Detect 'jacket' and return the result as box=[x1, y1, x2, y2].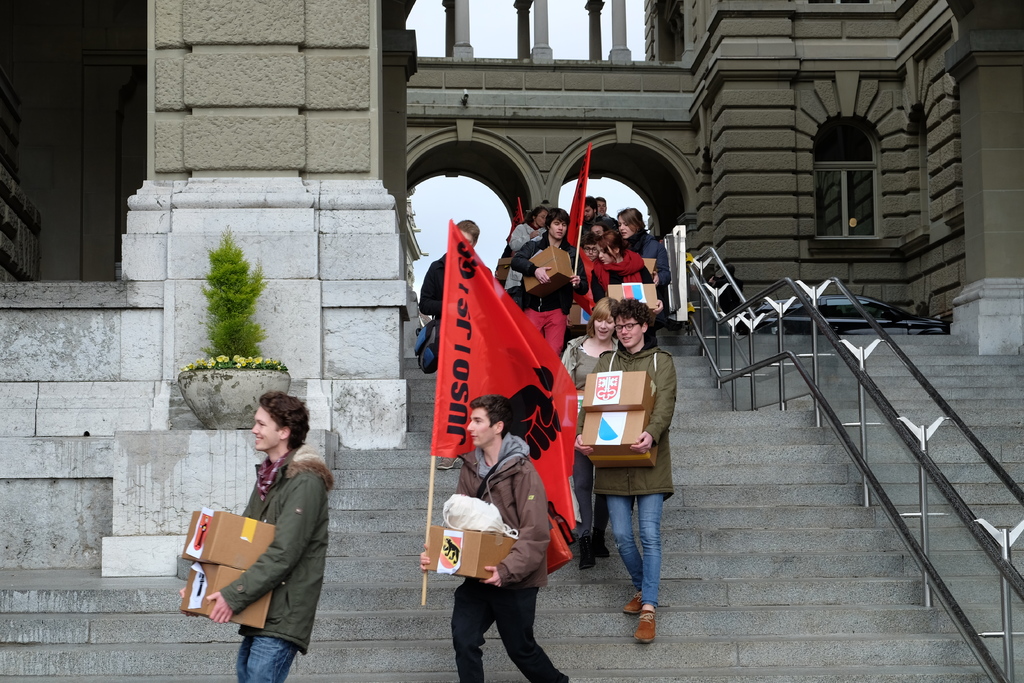
box=[582, 339, 679, 505].
